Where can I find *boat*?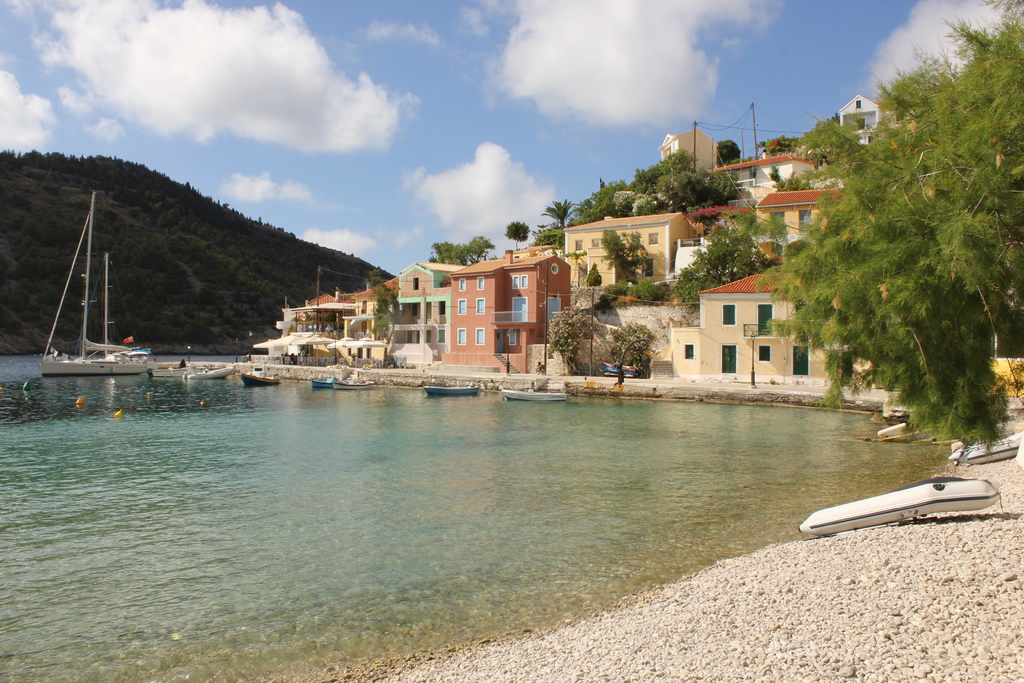
You can find it at rect(150, 367, 188, 375).
